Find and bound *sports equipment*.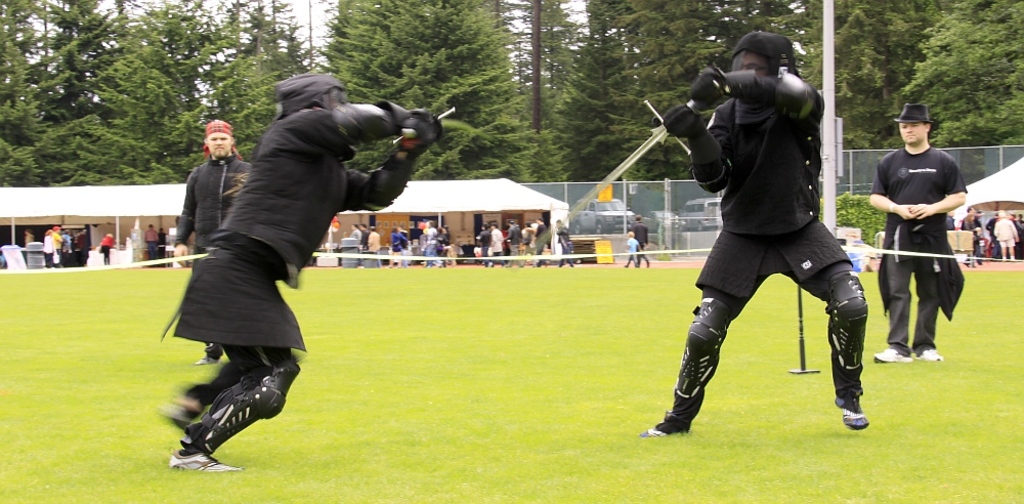
Bound: locate(504, 80, 725, 265).
